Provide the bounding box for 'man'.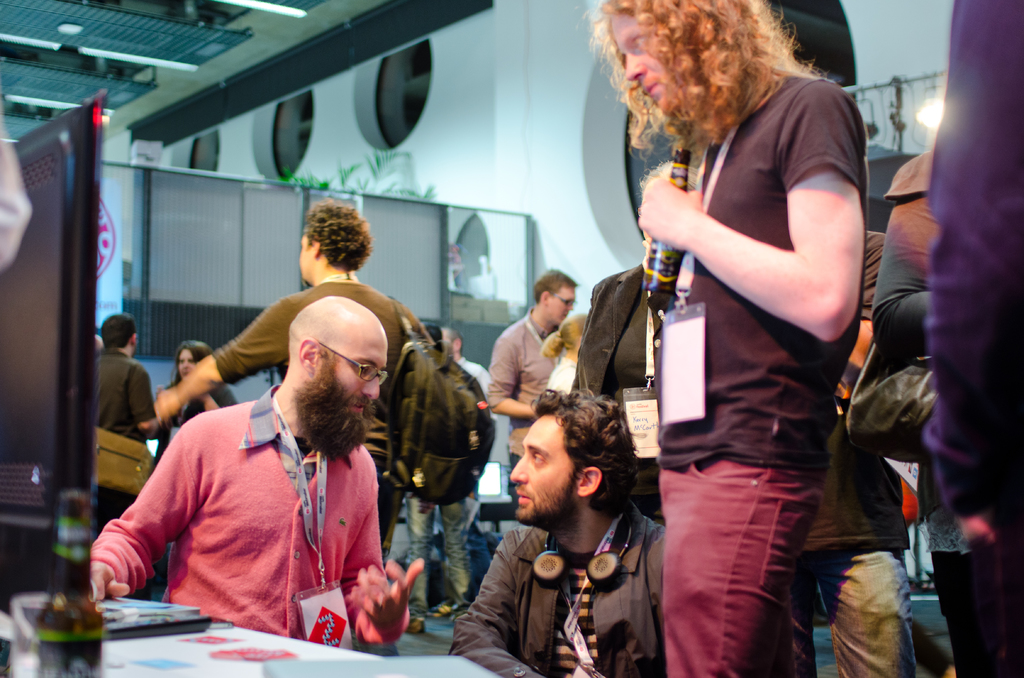
<box>83,293,427,662</box>.
